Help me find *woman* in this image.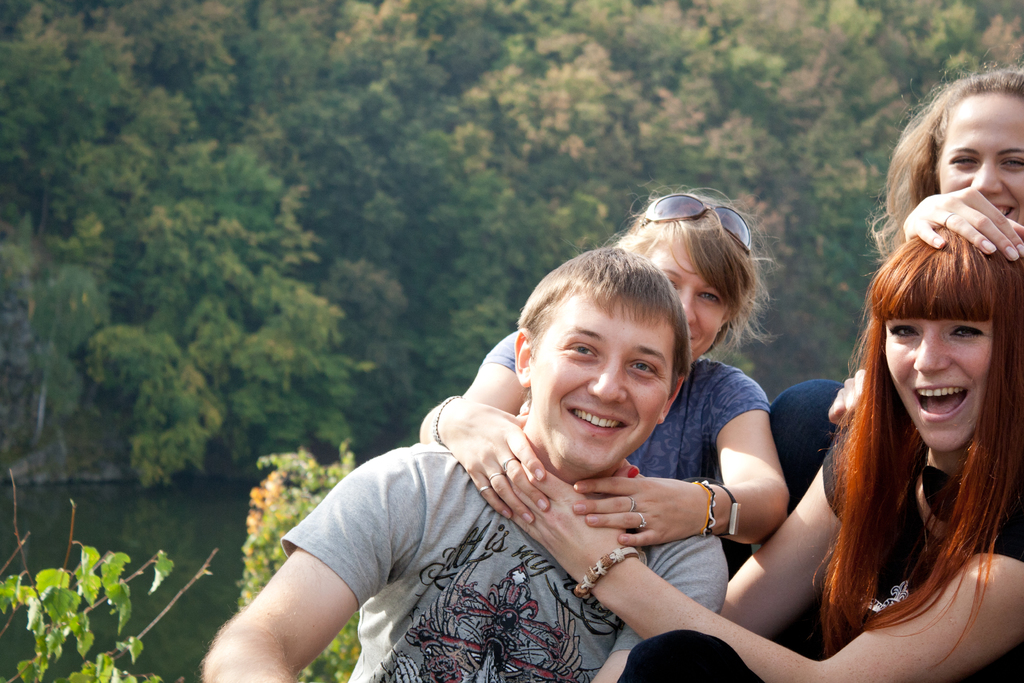
Found it: 760/63/1023/507.
